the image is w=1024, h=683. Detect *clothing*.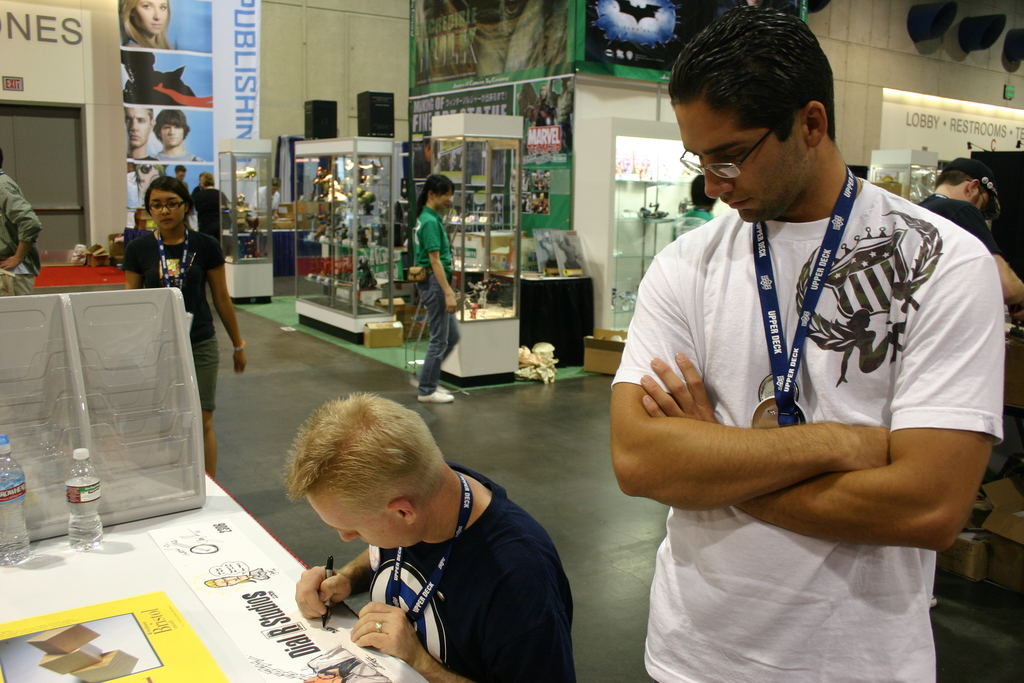
Detection: BBox(364, 454, 572, 682).
